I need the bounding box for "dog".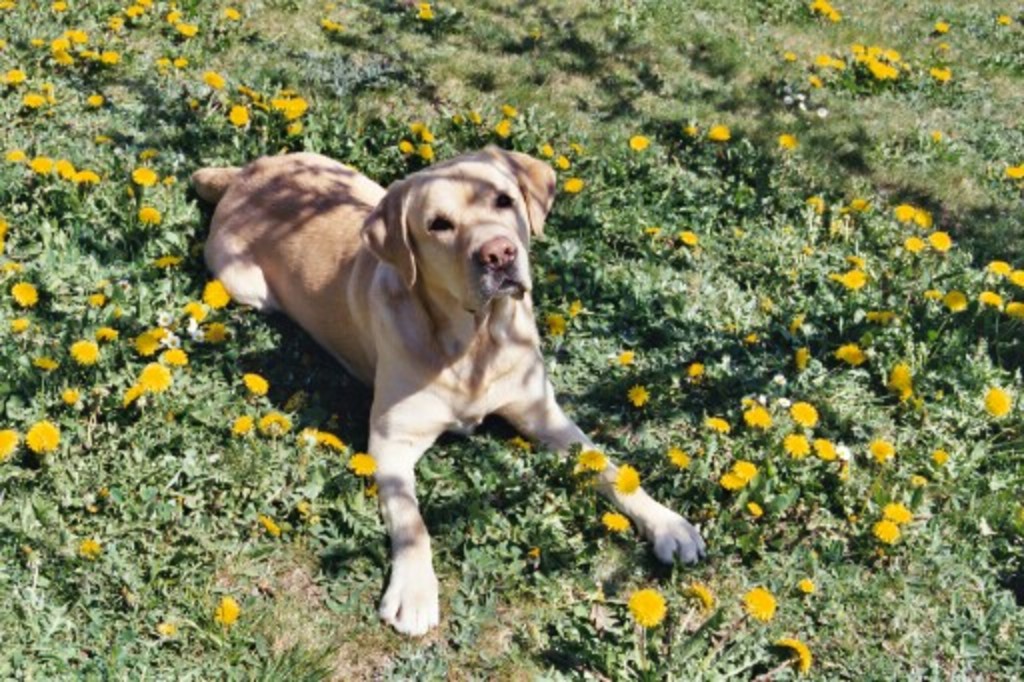
Here it is: bbox(184, 146, 708, 634).
